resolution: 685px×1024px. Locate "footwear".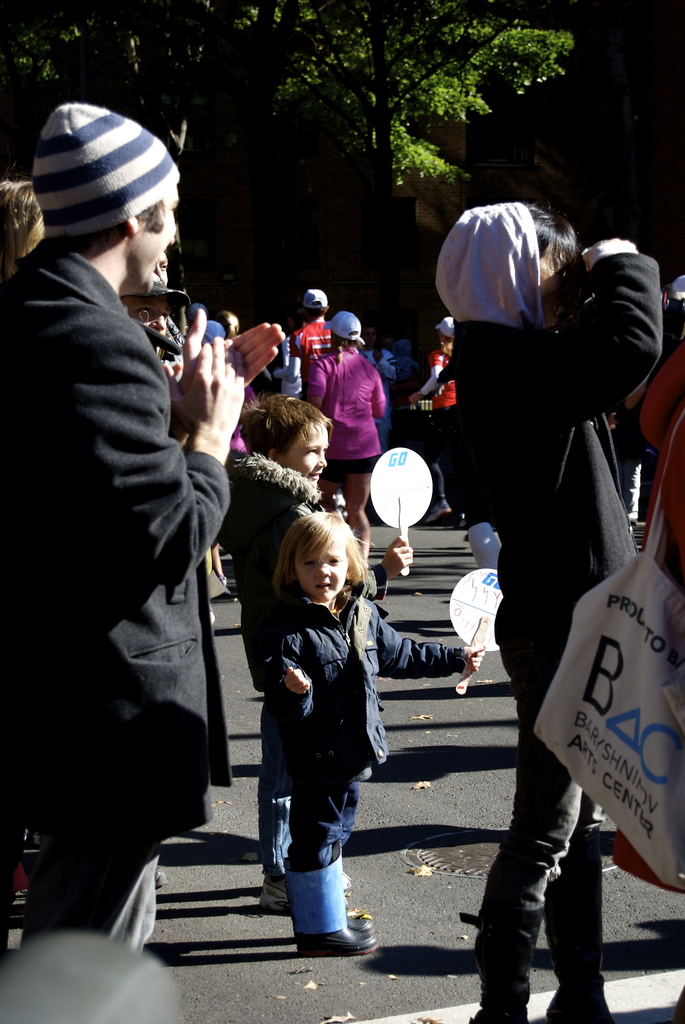
locate(264, 872, 349, 902).
